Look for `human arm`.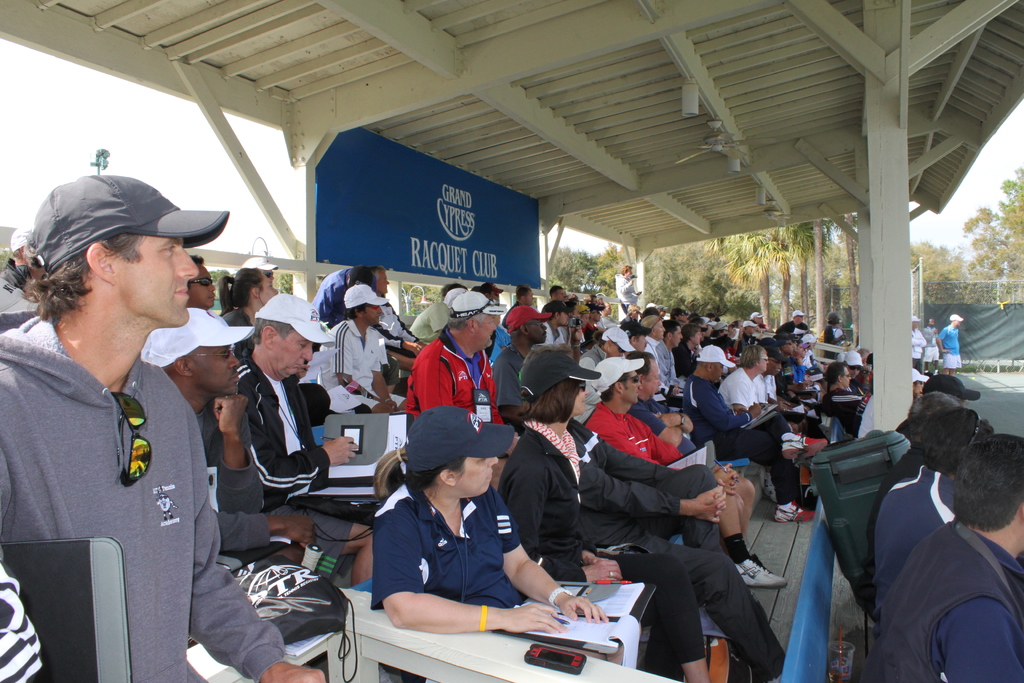
Found: [372, 320, 424, 358].
